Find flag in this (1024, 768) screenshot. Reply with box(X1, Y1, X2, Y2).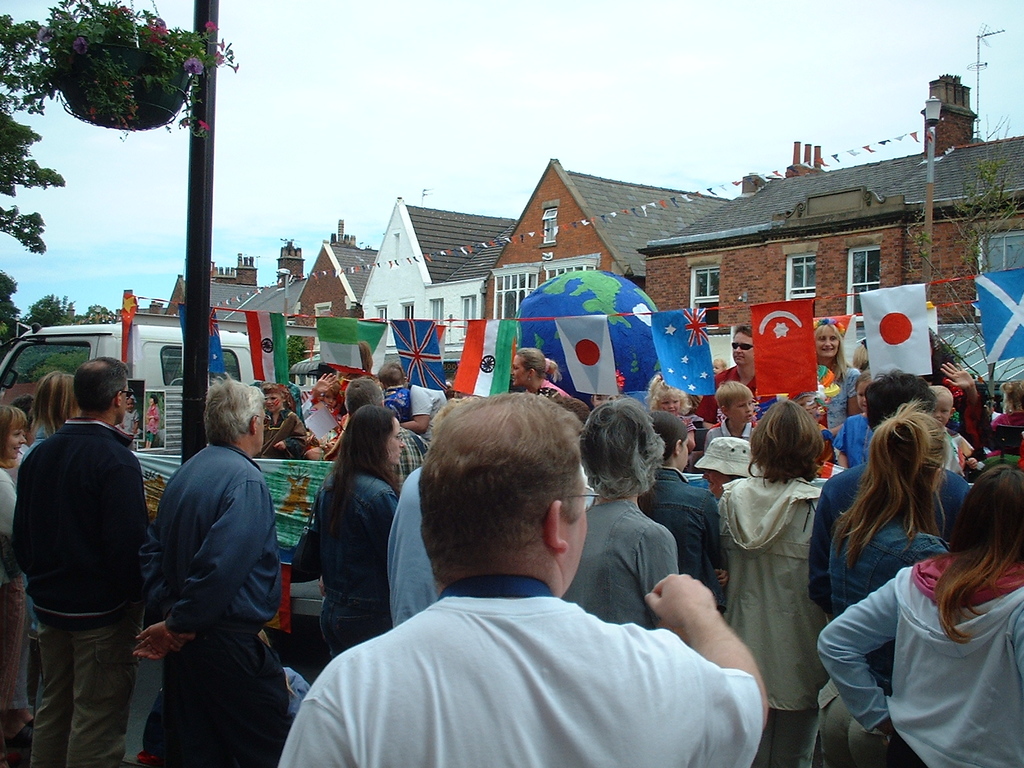
box(314, 319, 387, 379).
